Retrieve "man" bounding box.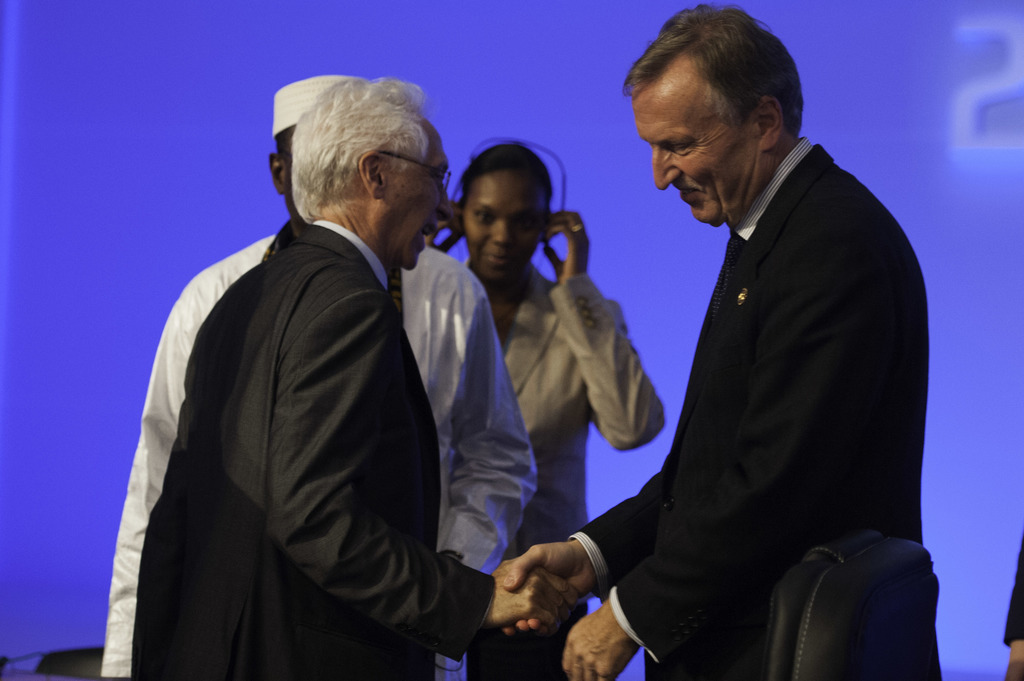
Bounding box: 504/4/921/680.
